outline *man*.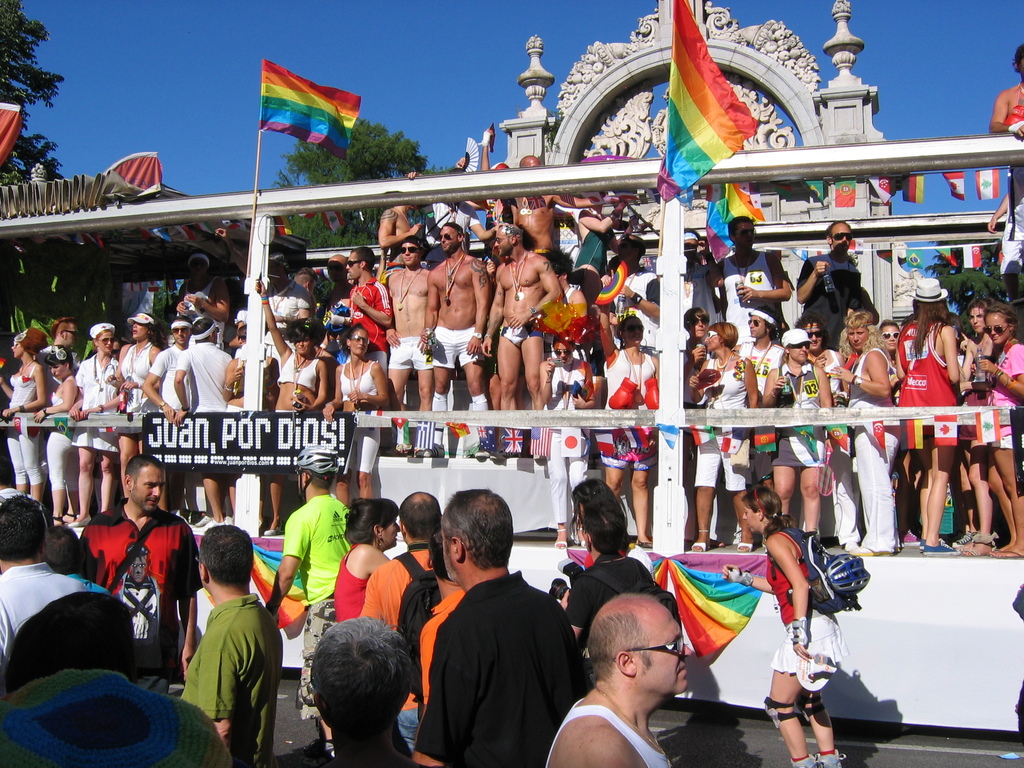
Outline: rect(337, 242, 412, 381).
